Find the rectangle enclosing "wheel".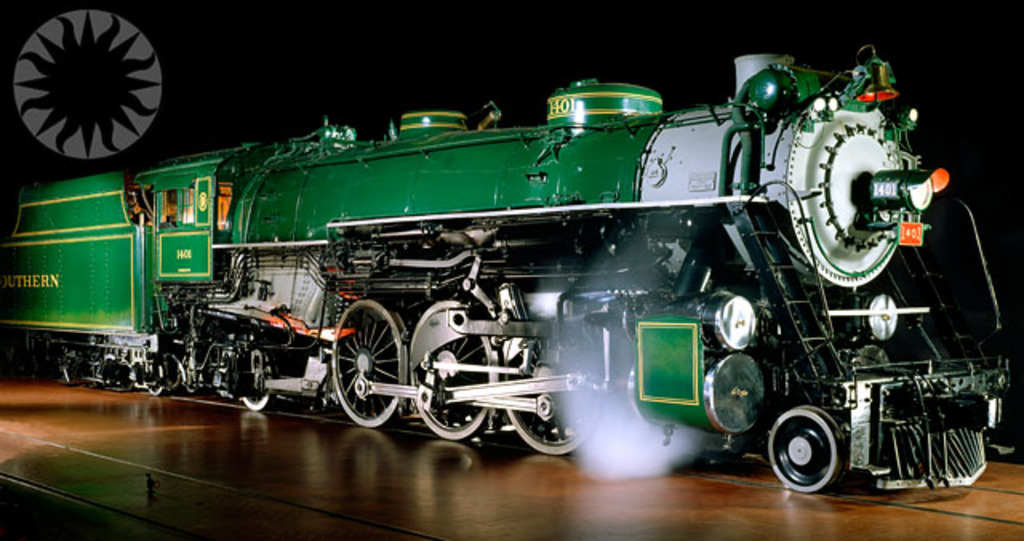
498,333,600,456.
